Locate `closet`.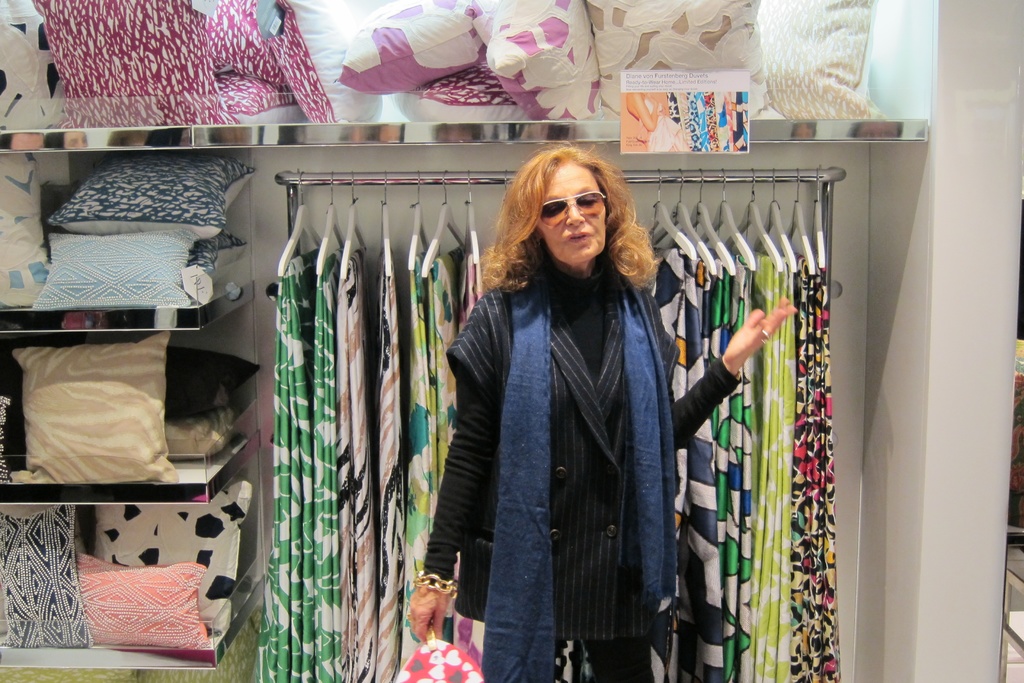
Bounding box: (x1=252, y1=161, x2=845, y2=682).
